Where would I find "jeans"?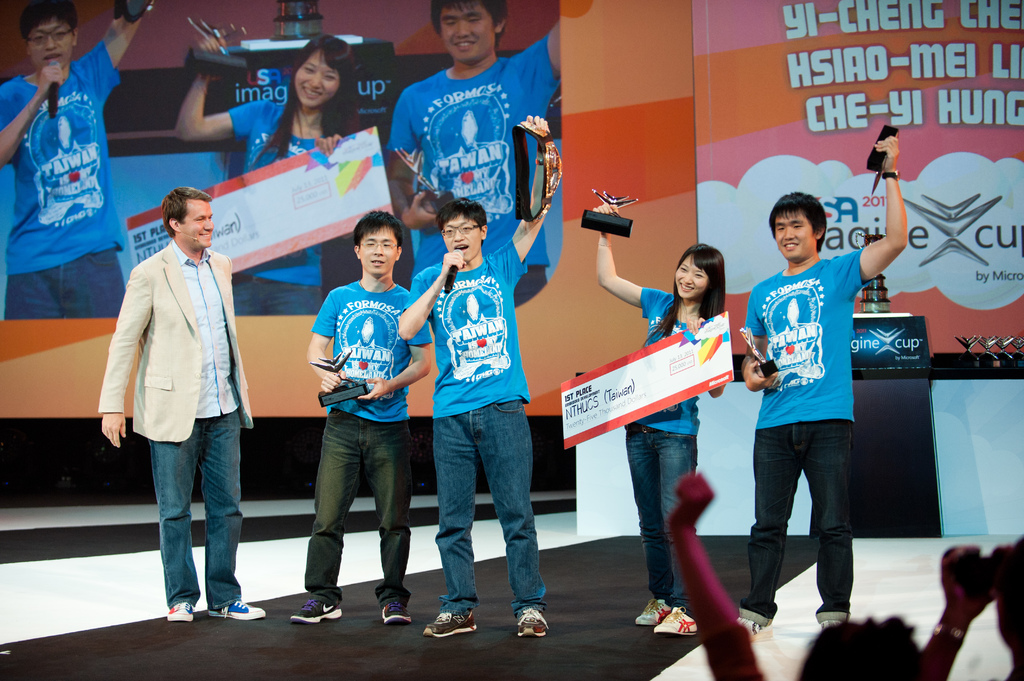
At x1=516 y1=257 x2=556 y2=315.
